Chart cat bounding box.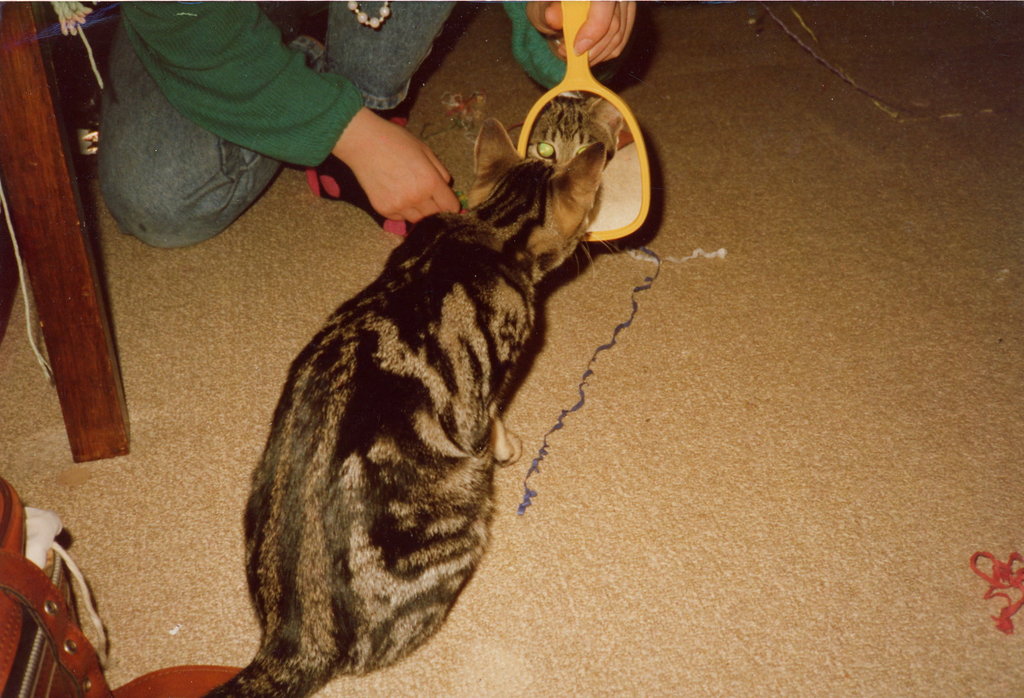
Charted: Rect(199, 118, 609, 697).
